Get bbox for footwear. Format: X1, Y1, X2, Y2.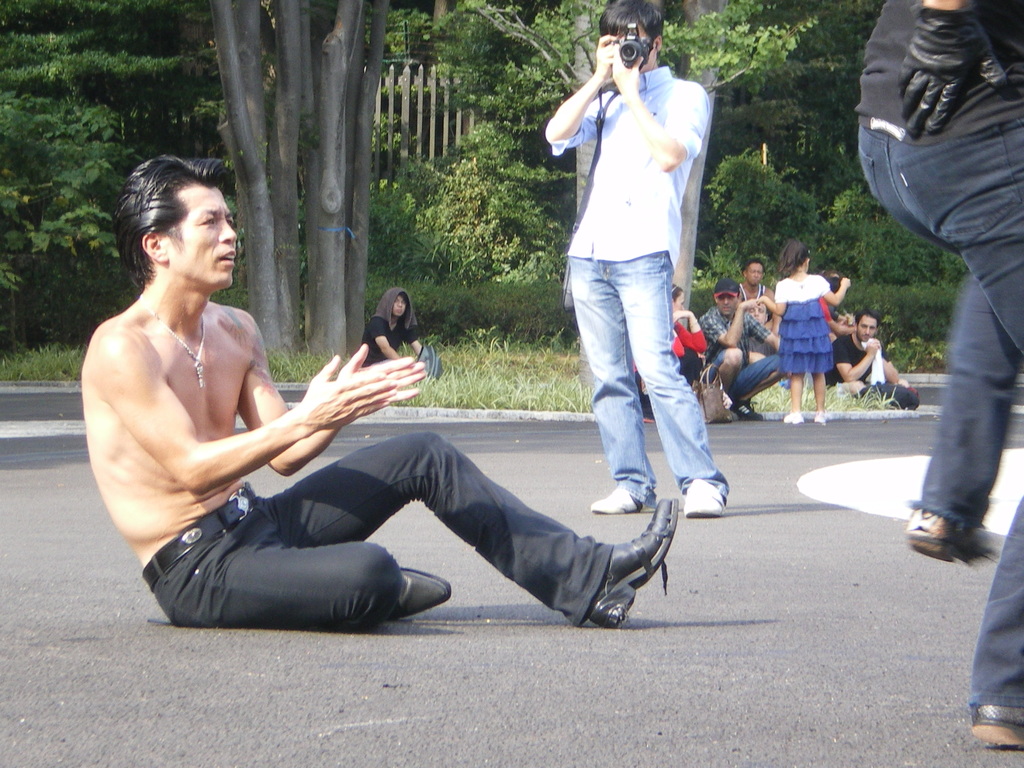
585, 495, 680, 628.
